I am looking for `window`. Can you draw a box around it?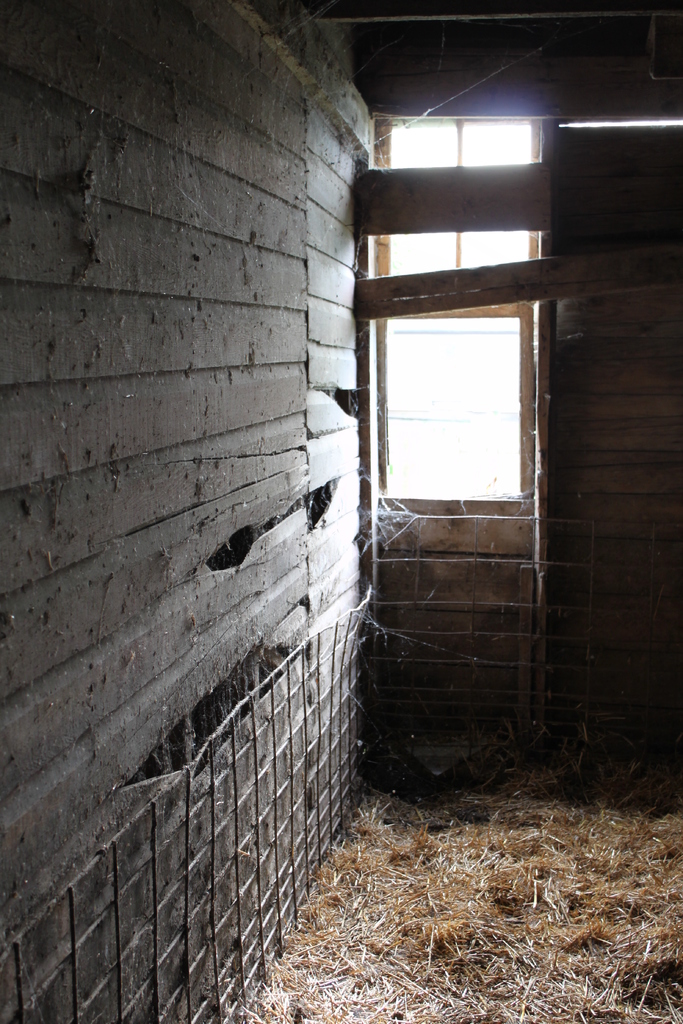
Sure, the bounding box is 363/239/561/538.
